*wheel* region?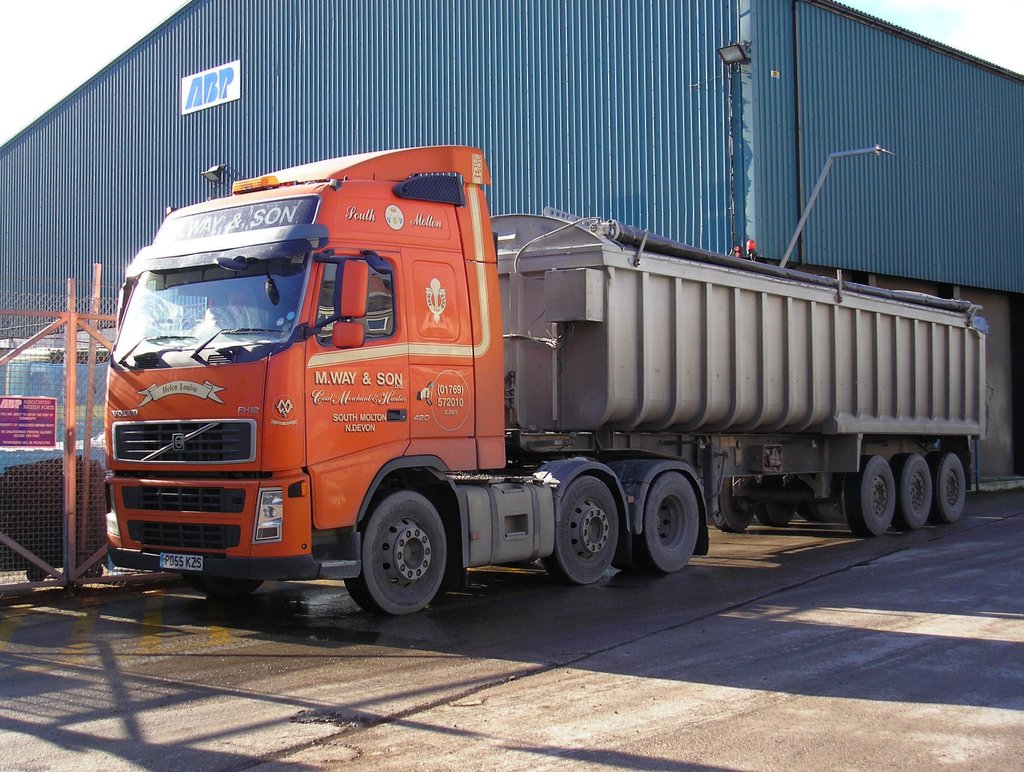
889, 452, 932, 529
